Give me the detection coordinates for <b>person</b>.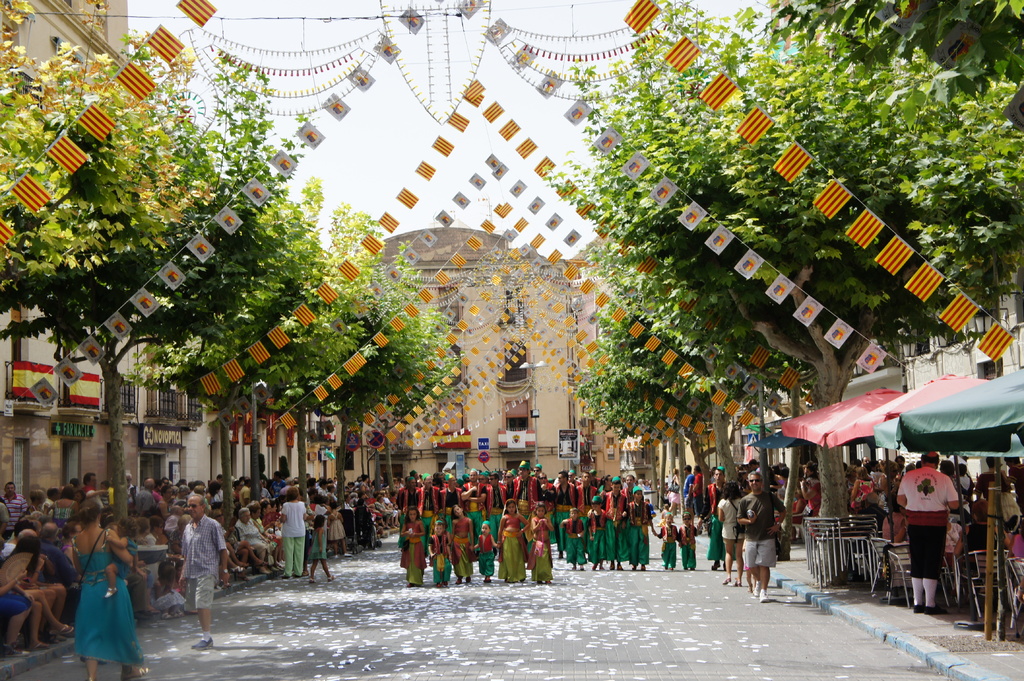
select_region(0, 469, 400, 680).
